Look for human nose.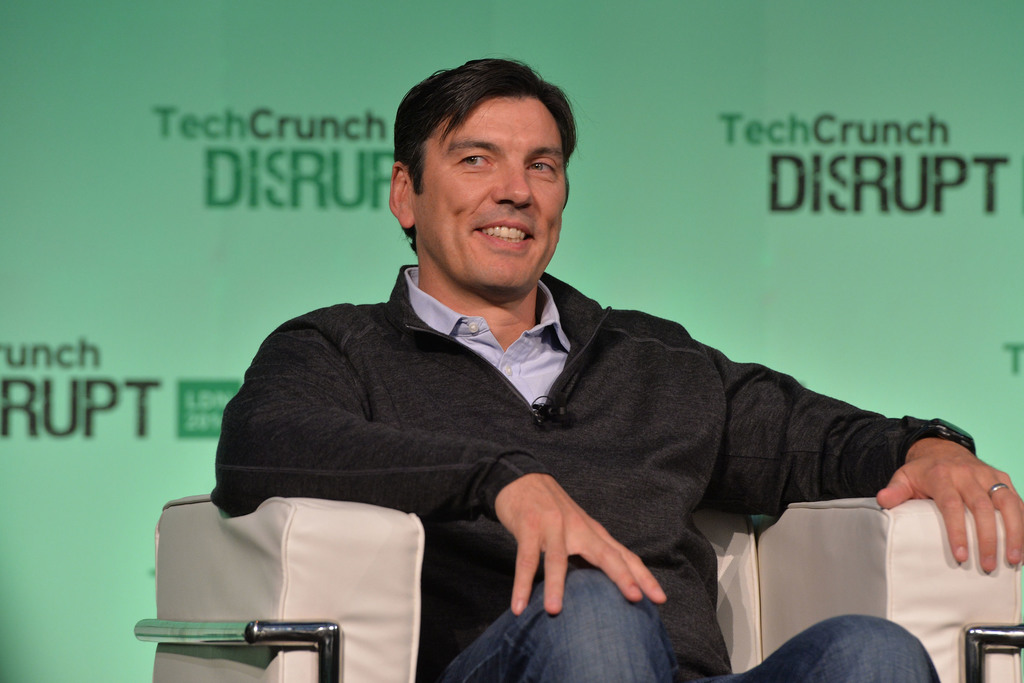
Found: 493,163,536,209.
